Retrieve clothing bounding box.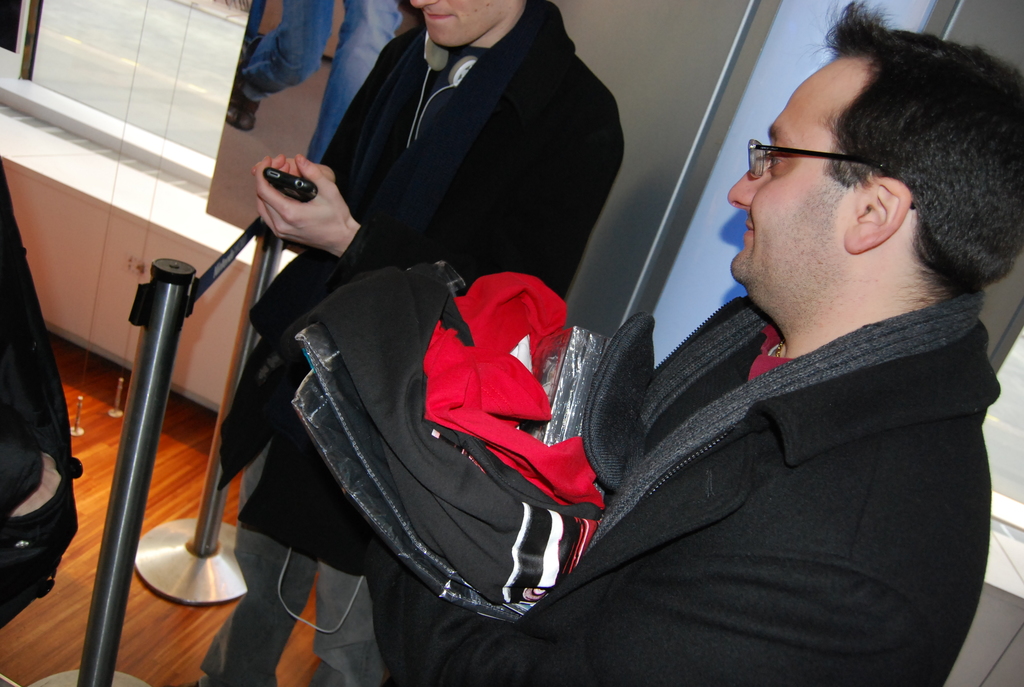
Bounding box: {"left": 243, "top": 3, "right": 335, "bottom": 104}.
